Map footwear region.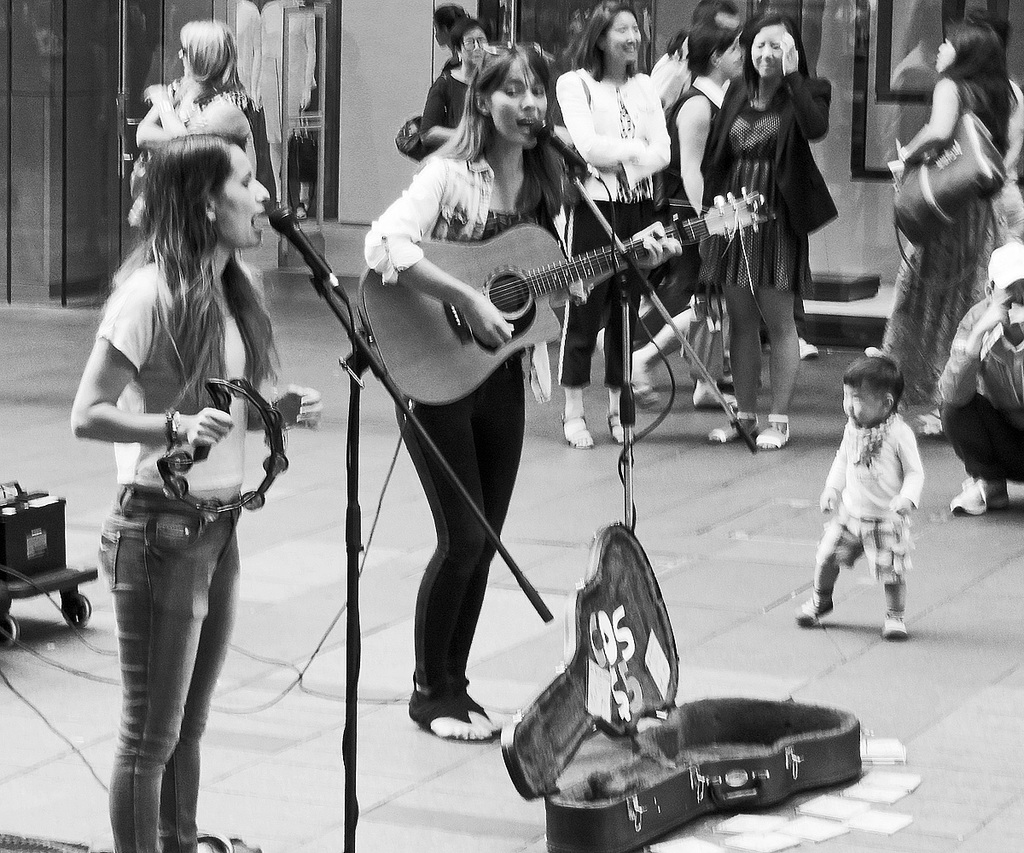
Mapped to (left=800, top=335, right=818, bottom=358).
